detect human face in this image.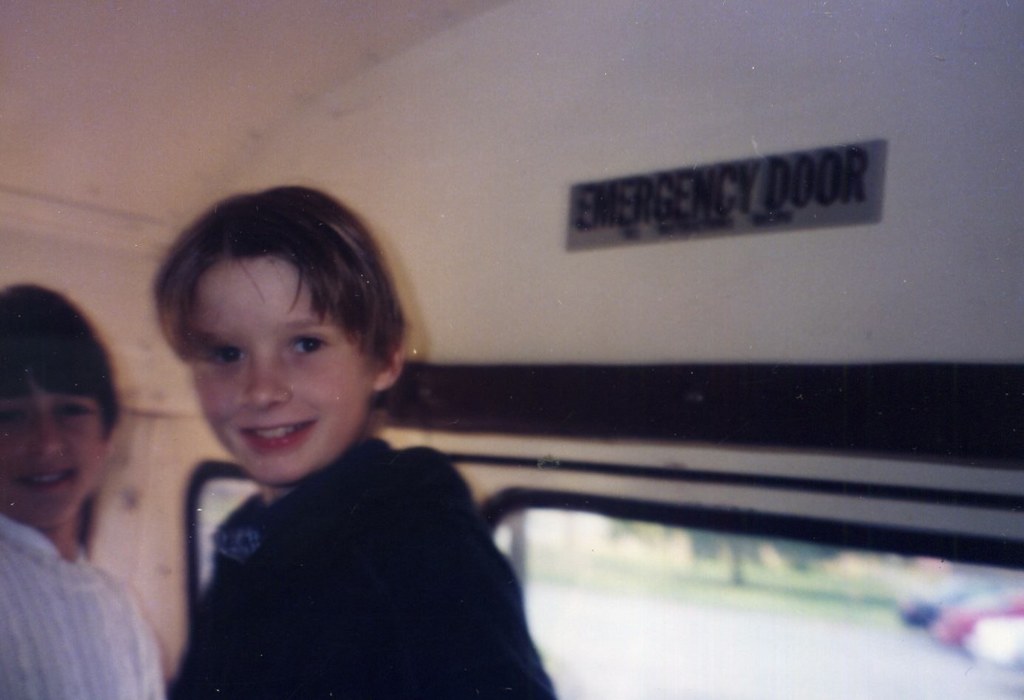
Detection: region(0, 377, 110, 542).
